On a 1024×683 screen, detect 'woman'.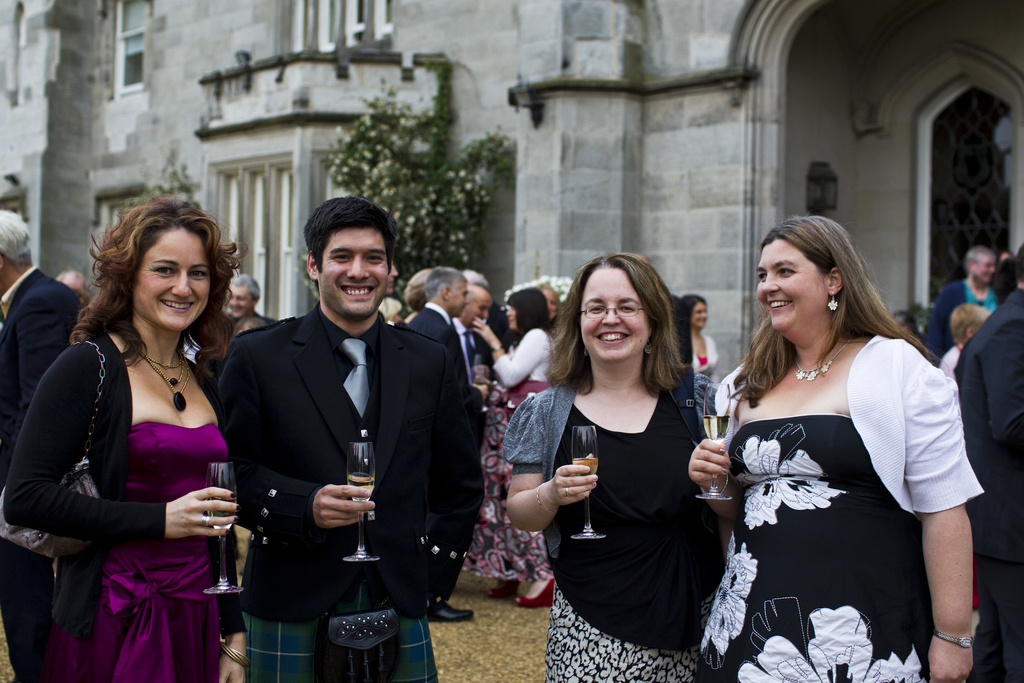
(690, 216, 984, 682).
